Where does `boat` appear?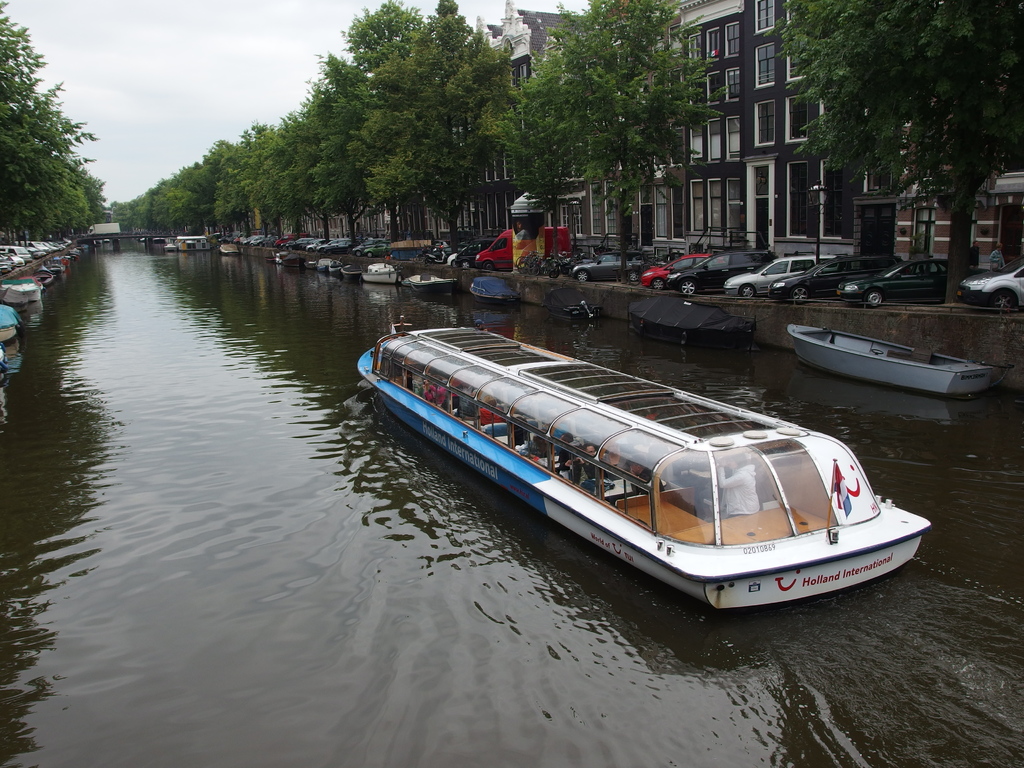
Appears at {"left": 408, "top": 269, "right": 458, "bottom": 295}.
